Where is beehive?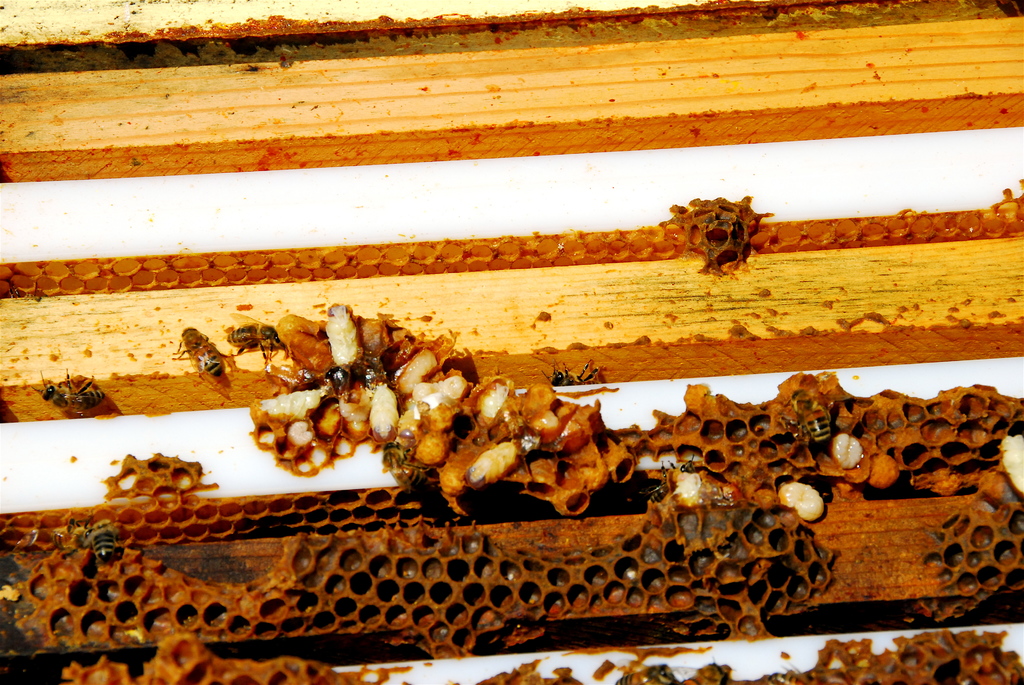
bbox=[62, 633, 371, 684].
